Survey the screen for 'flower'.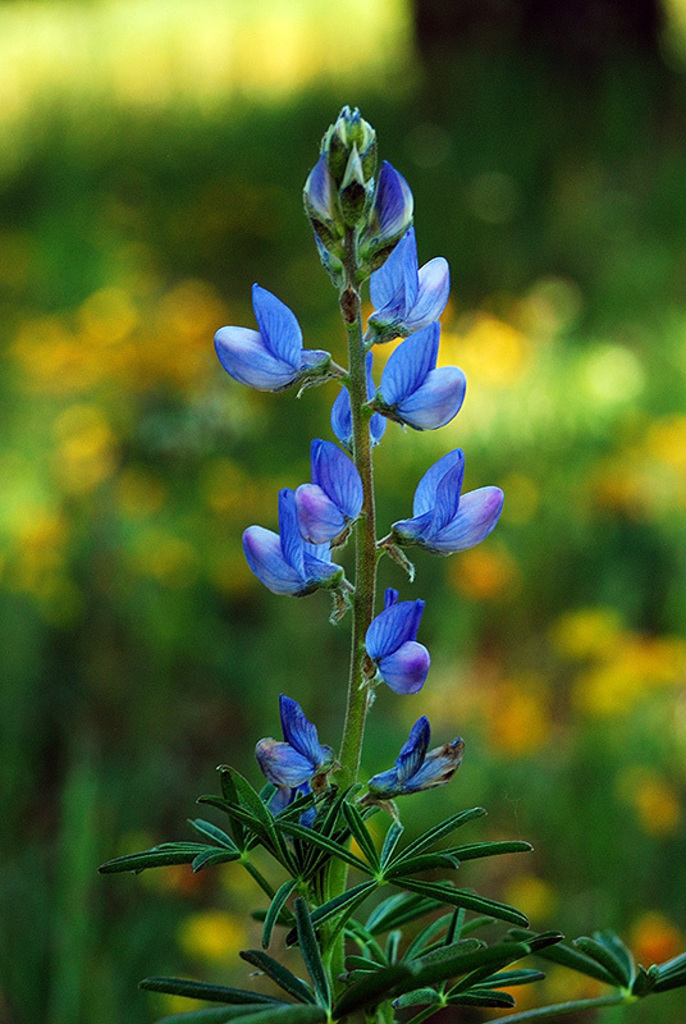
Survey found: 363/708/471/804.
